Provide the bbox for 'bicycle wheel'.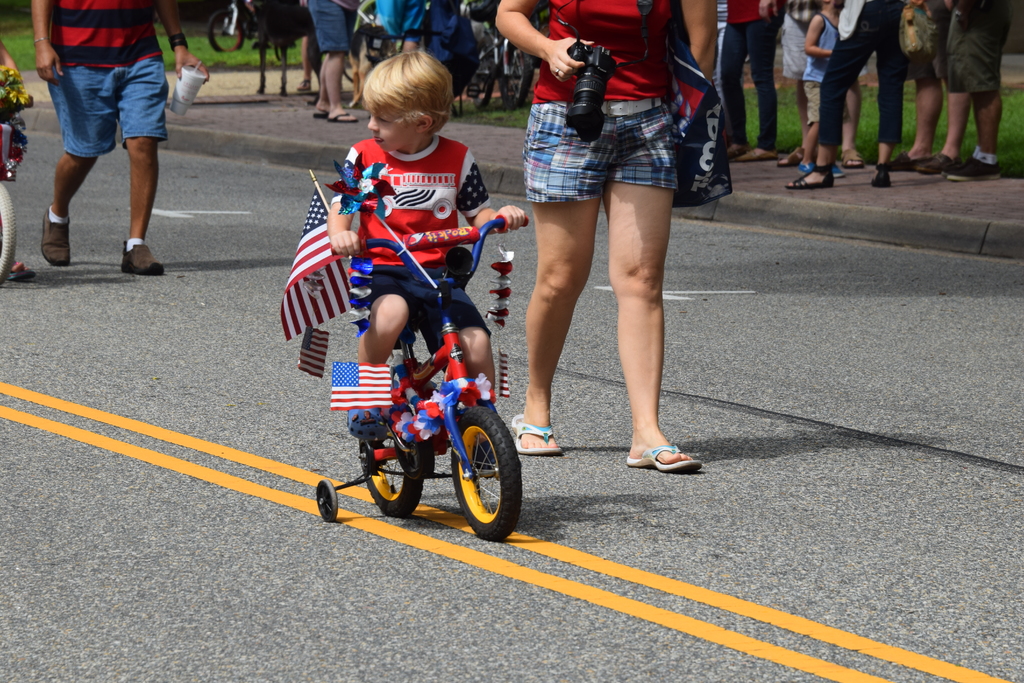
<region>499, 44, 532, 108</region>.
